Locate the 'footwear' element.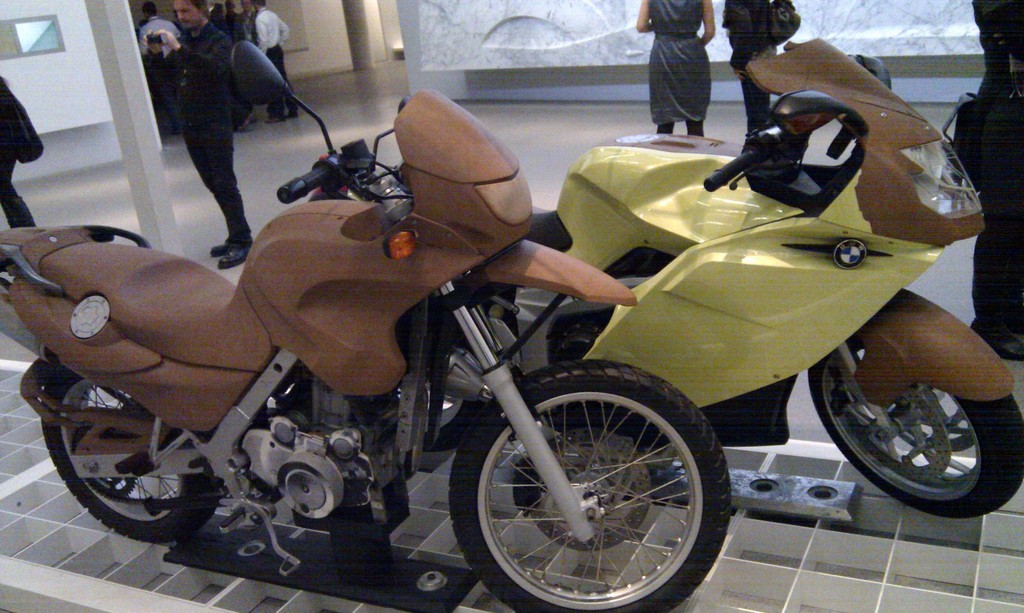
Element bbox: BBox(209, 238, 230, 255).
